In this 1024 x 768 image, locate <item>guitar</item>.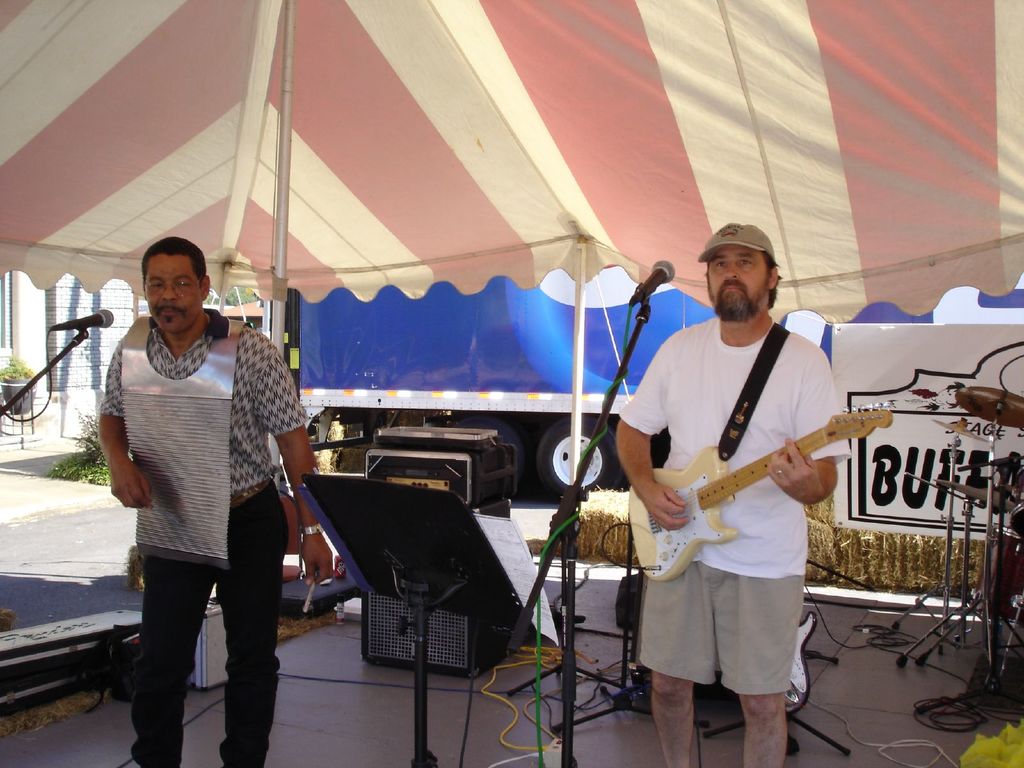
Bounding box: [612, 399, 896, 582].
